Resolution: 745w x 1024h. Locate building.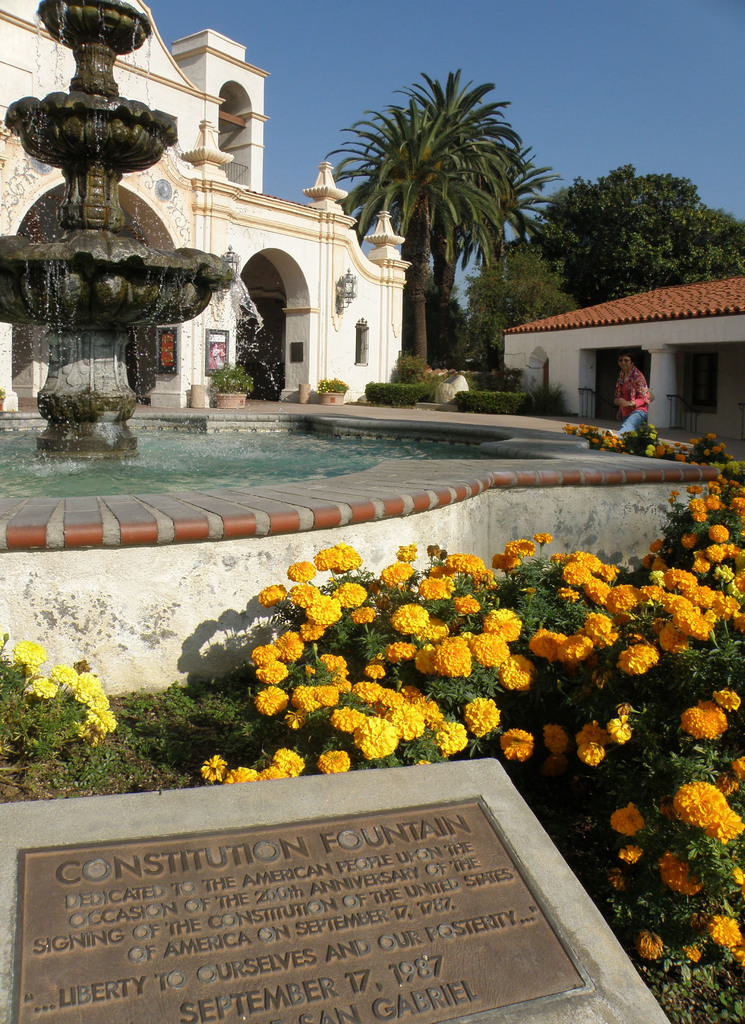
left=0, top=0, right=415, bottom=405.
